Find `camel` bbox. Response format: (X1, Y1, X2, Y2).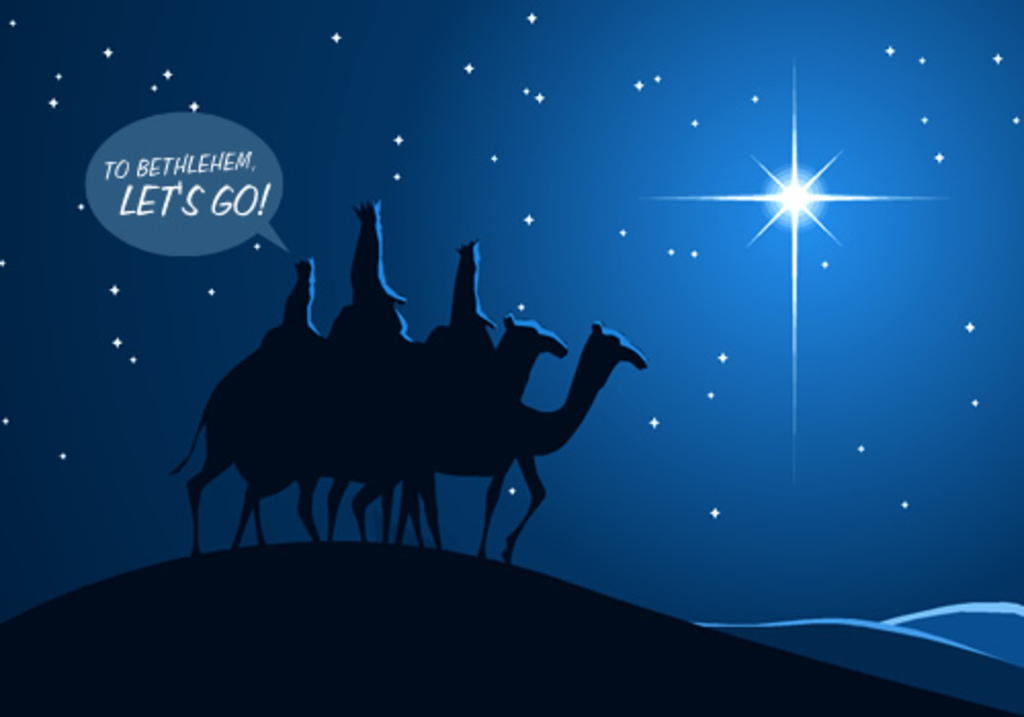
(350, 320, 571, 555).
